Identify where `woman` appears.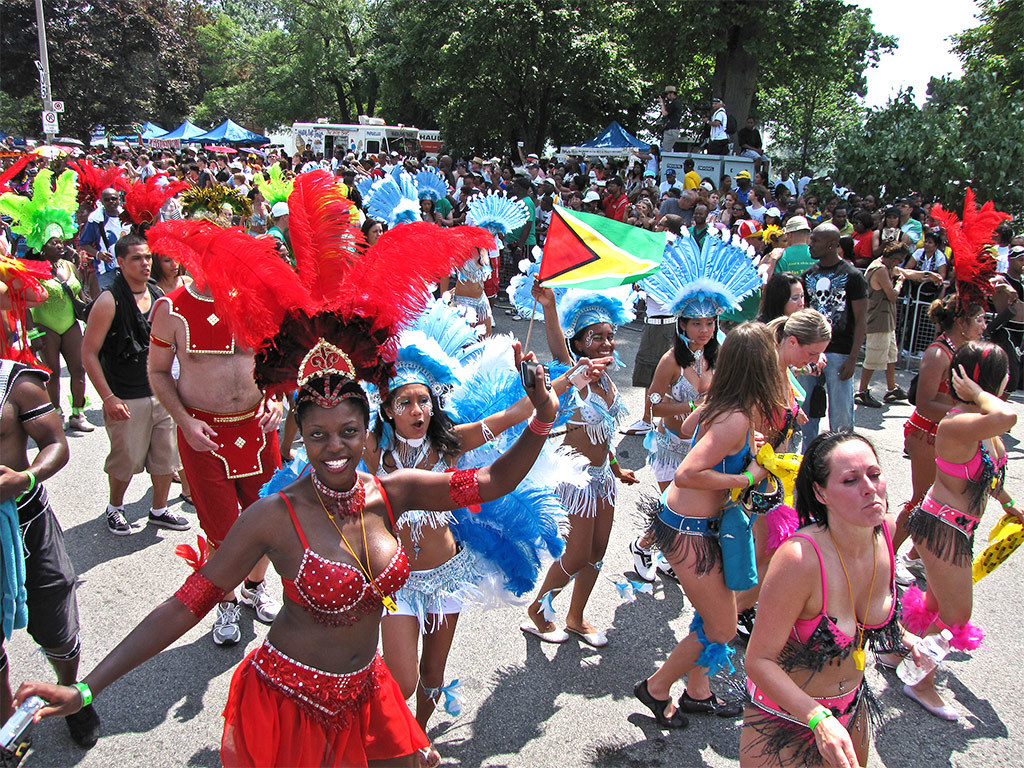
Appears at <box>891,291,991,566</box>.
